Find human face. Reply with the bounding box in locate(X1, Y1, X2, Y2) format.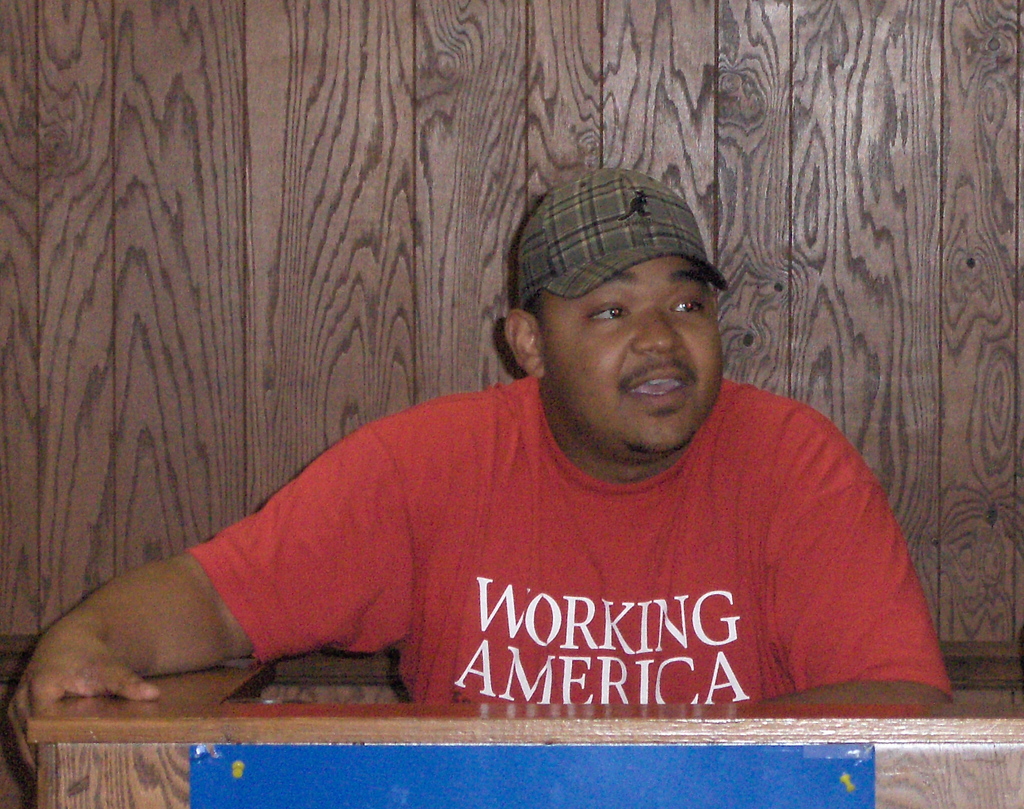
locate(545, 255, 722, 452).
